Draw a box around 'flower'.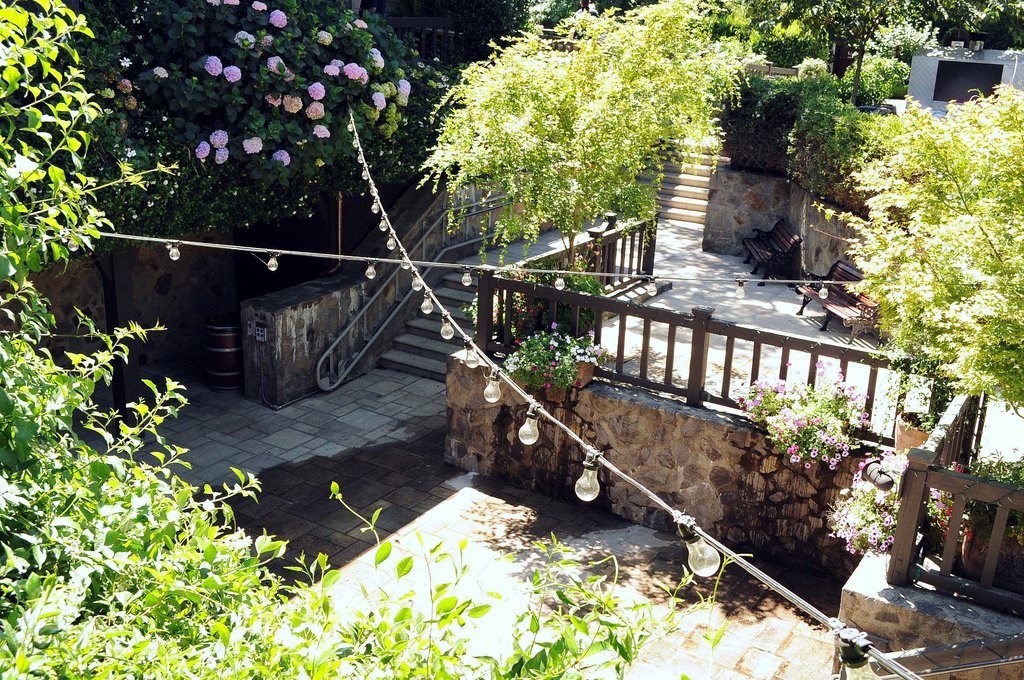
<bbox>243, 138, 263, 154</bbox>.
